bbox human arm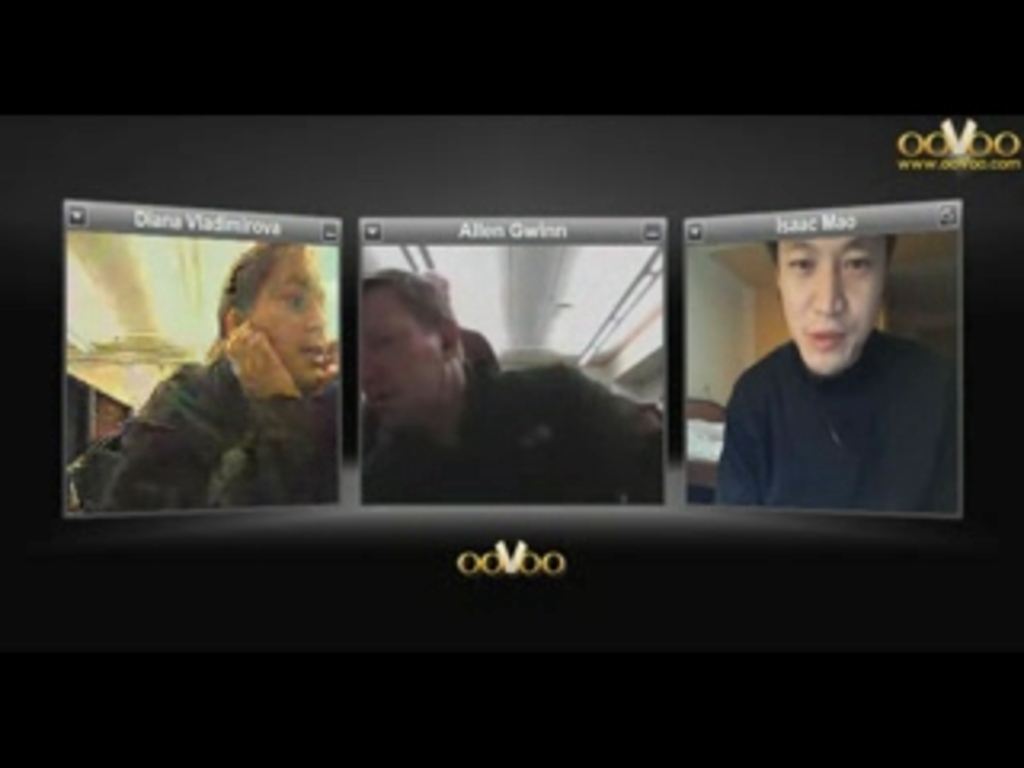
{"x1": 522, "y1": 355, "x2": 662, "y2": 502}
